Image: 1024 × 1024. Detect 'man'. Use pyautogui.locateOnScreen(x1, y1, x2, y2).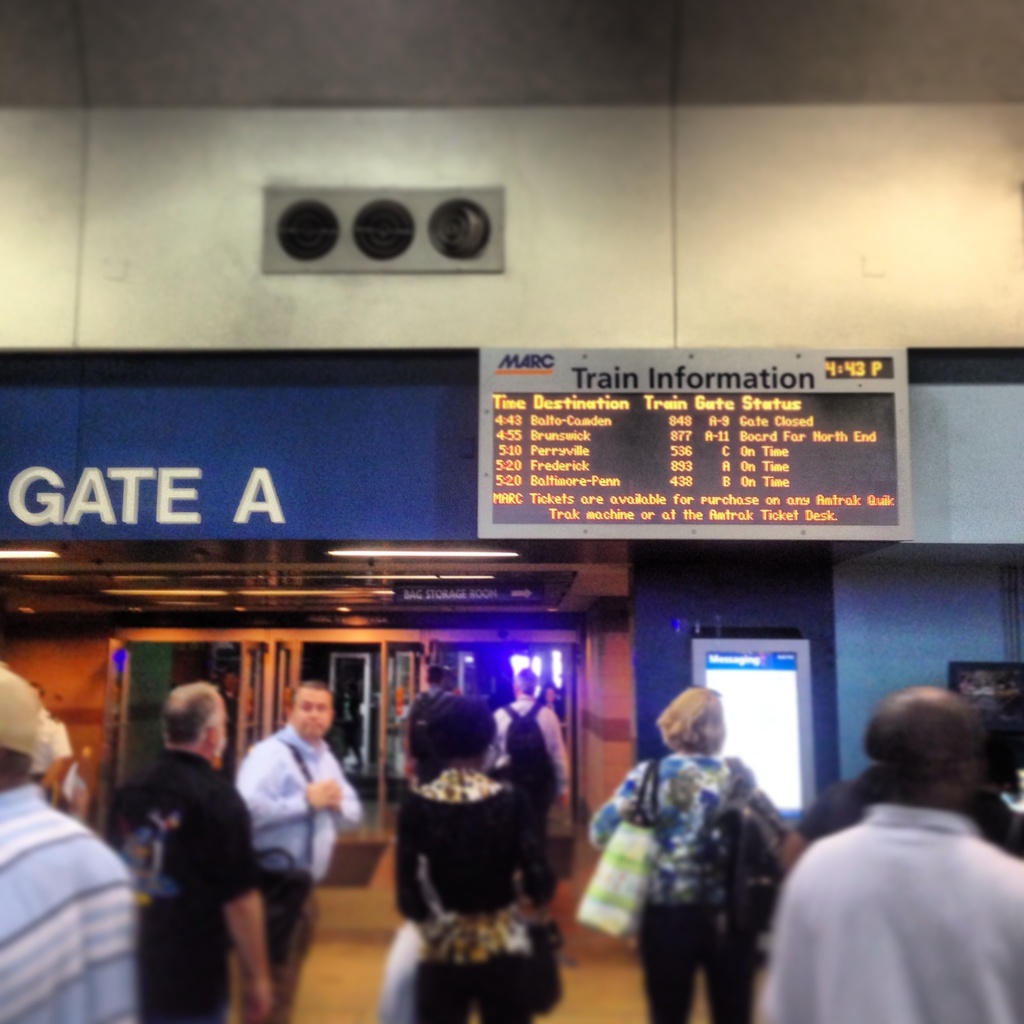
pyautogui.locateOnScreen(0, 657, 142, 1023).
